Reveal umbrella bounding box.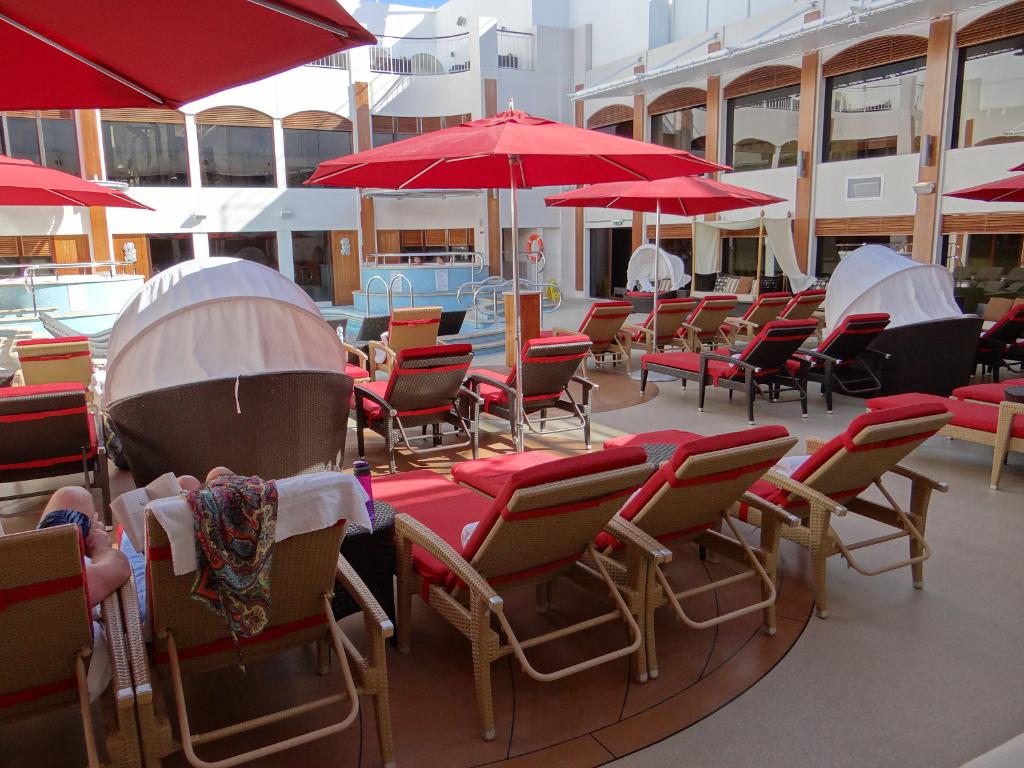
Revealed: <region>1006, 163, 1023, 172</region>.
